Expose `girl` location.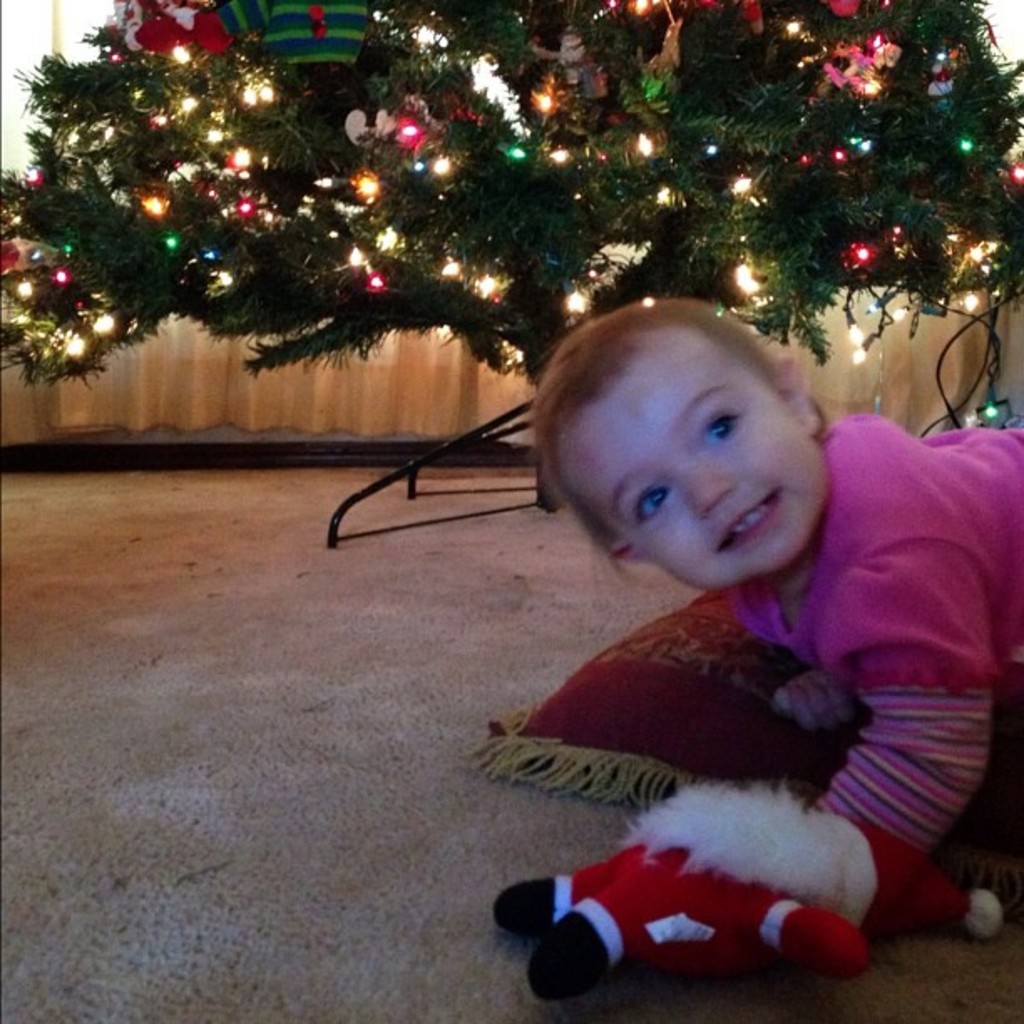
Exposed at [529, 294, 1022, 862].
